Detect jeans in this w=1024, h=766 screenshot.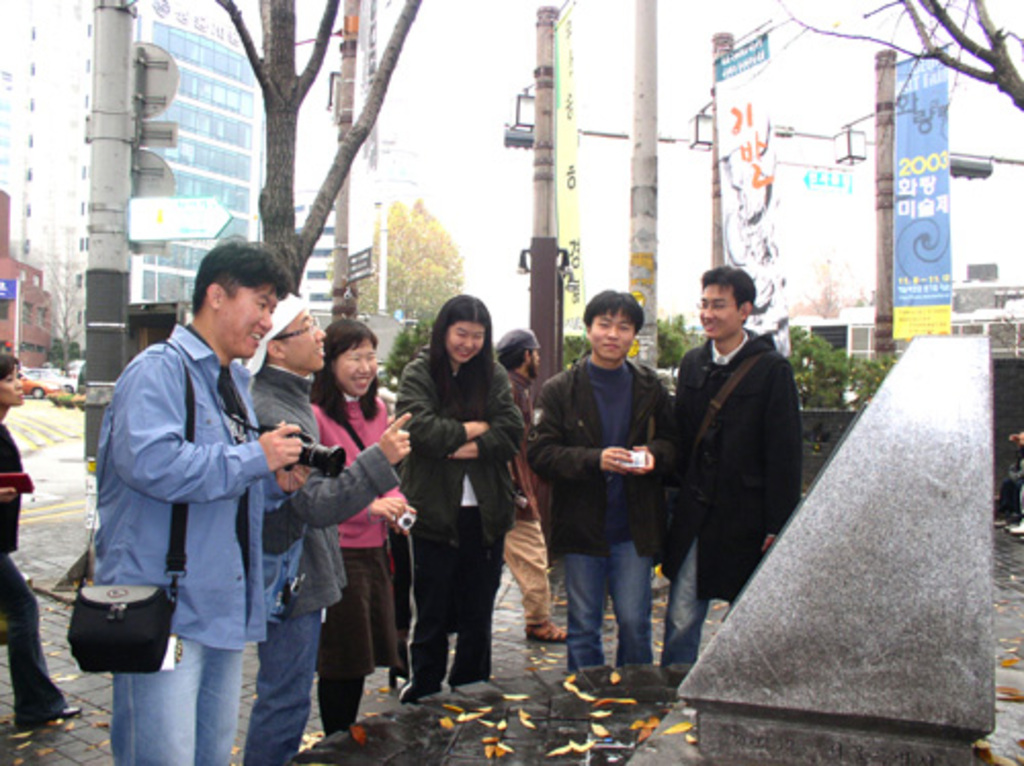
Detection: [248, 608, 322, 764].
